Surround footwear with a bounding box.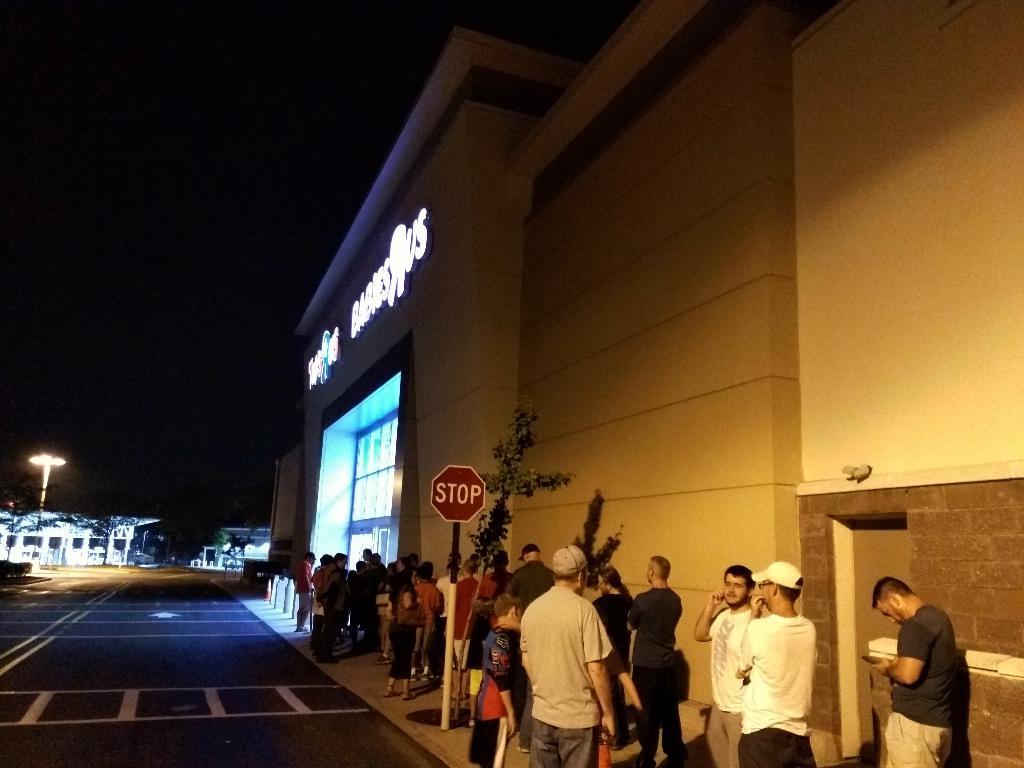
box(401, 691, 415, 700).
